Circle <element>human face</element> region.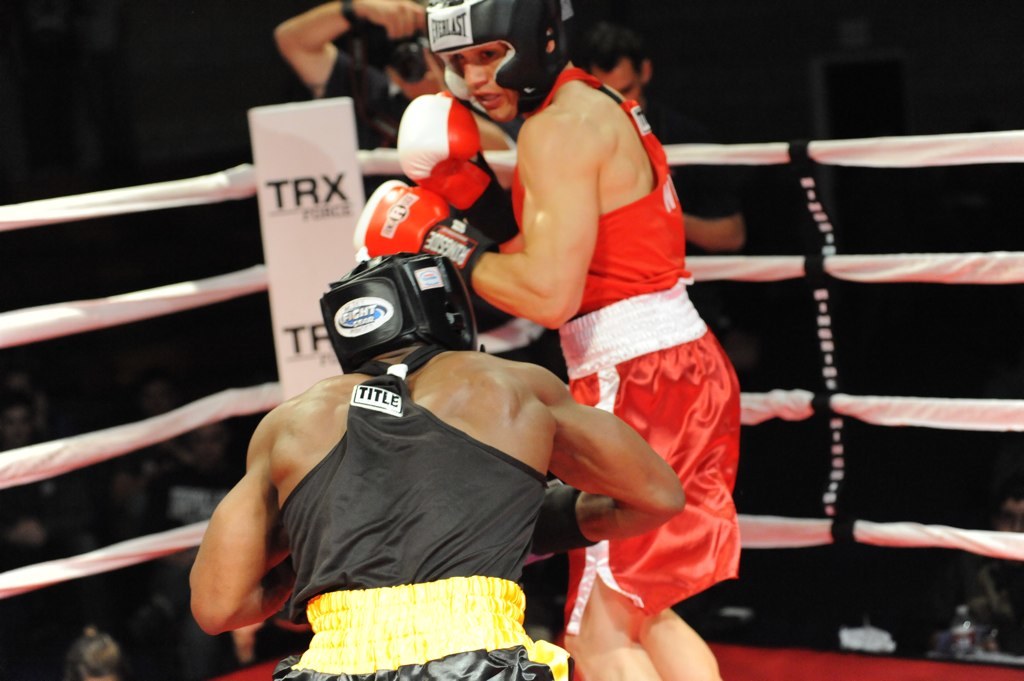
Region: Rect(454, 35, 519, 128).
